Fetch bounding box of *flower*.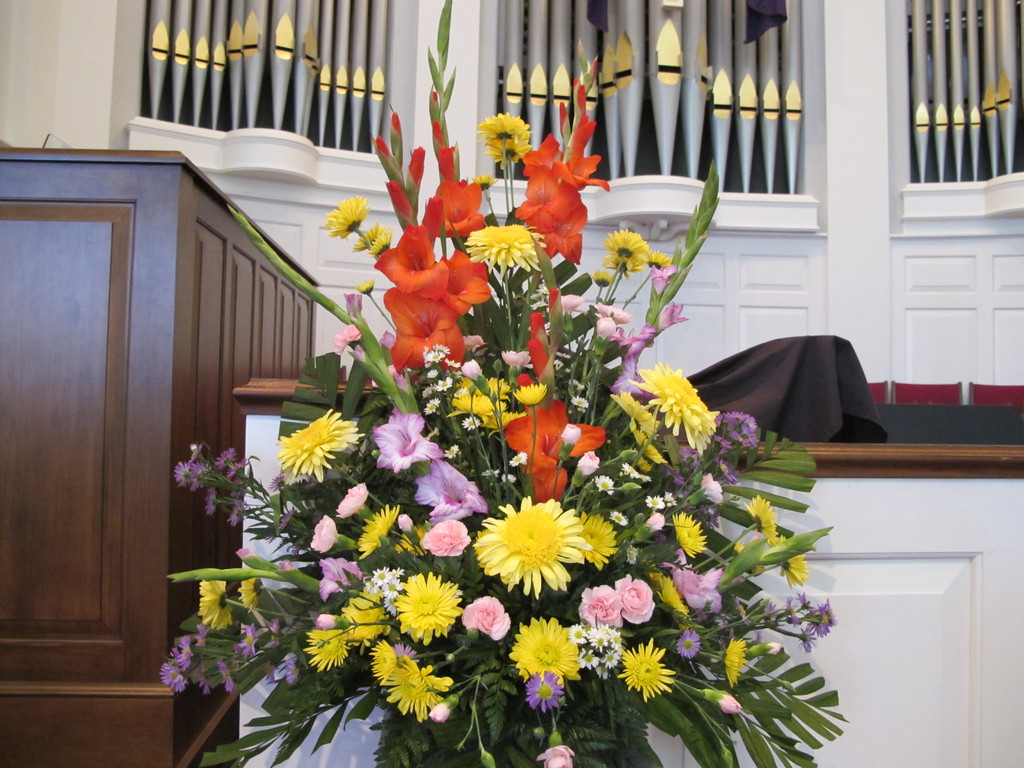
Bbox: <box>238,627,257,653</box>.
